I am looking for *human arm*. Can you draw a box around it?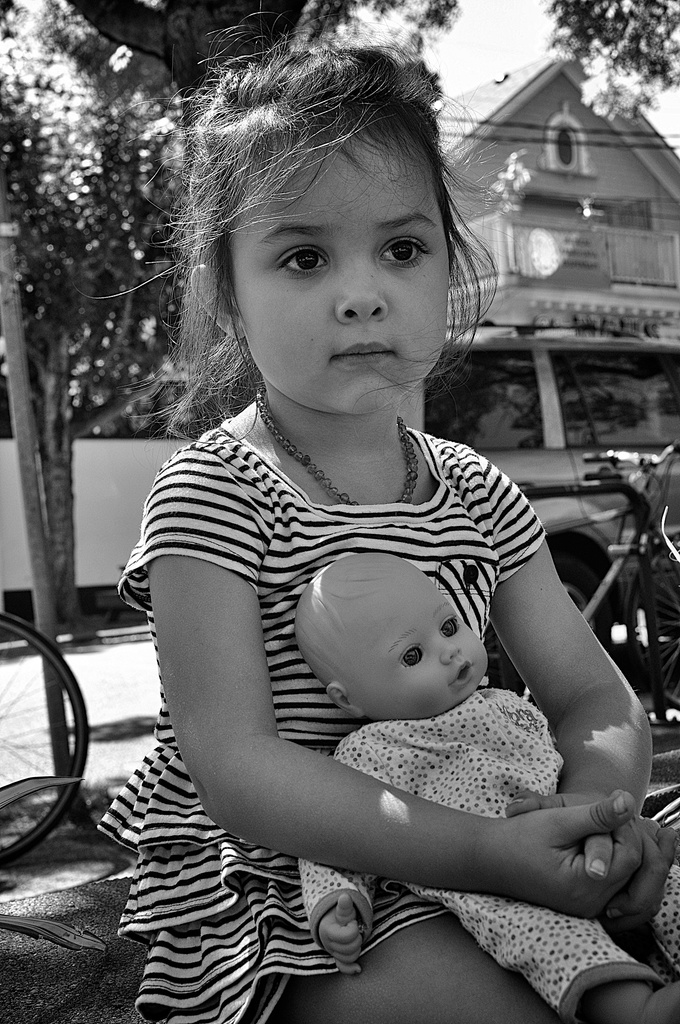
Sure, the bounding box is BBox(502, 467, 656, 883).
